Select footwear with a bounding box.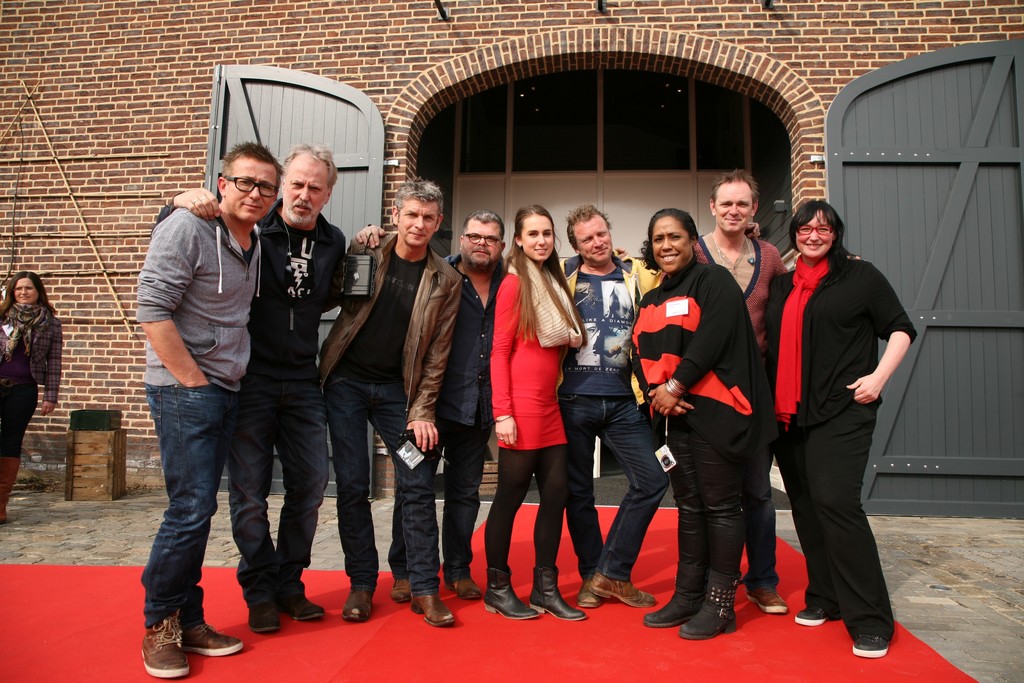
box(676, 569, 750, 649).
